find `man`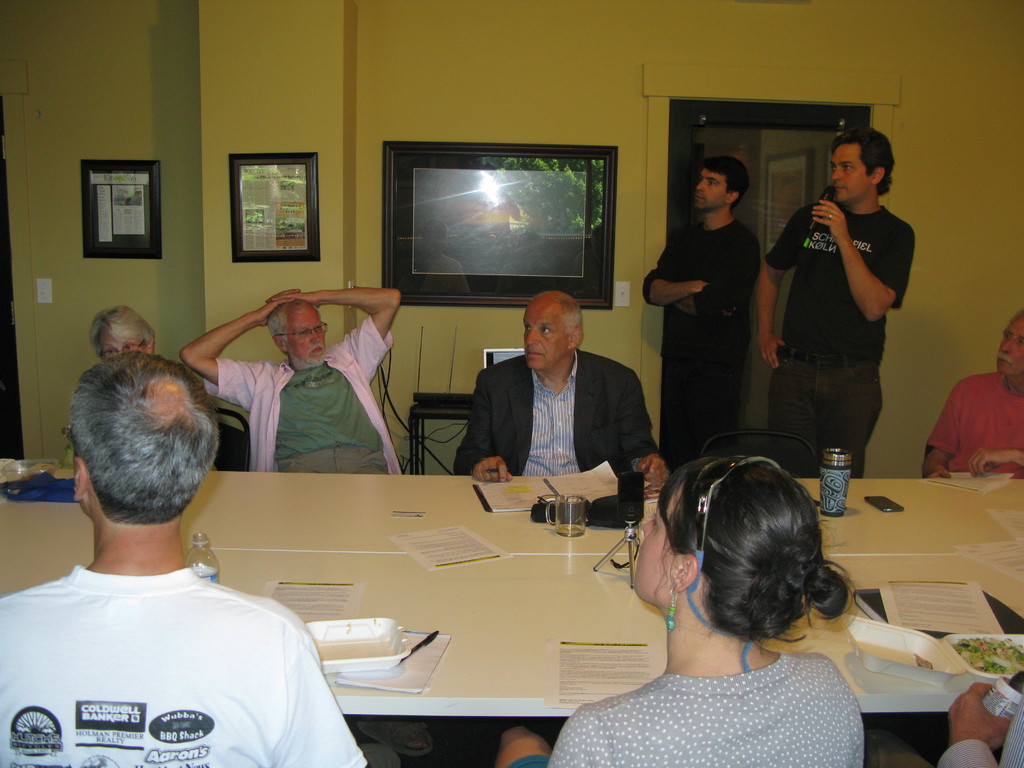
759:129:916:473
